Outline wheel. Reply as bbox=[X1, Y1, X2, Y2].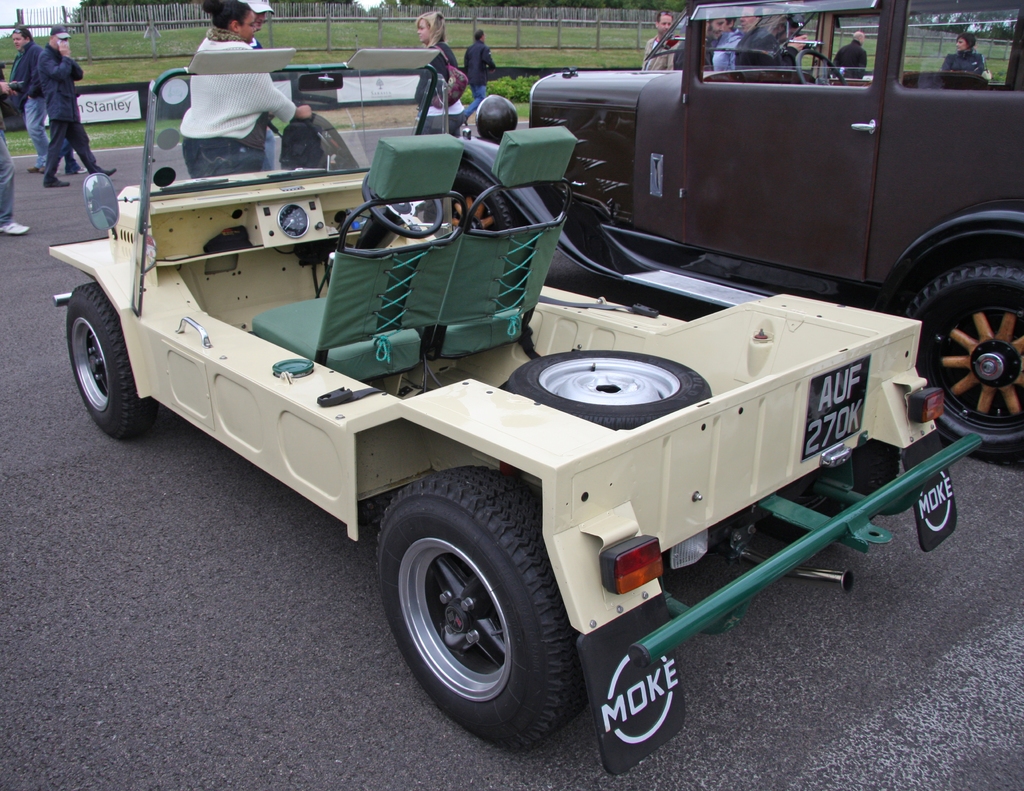
bbox=[451, 168, 515, 232].
